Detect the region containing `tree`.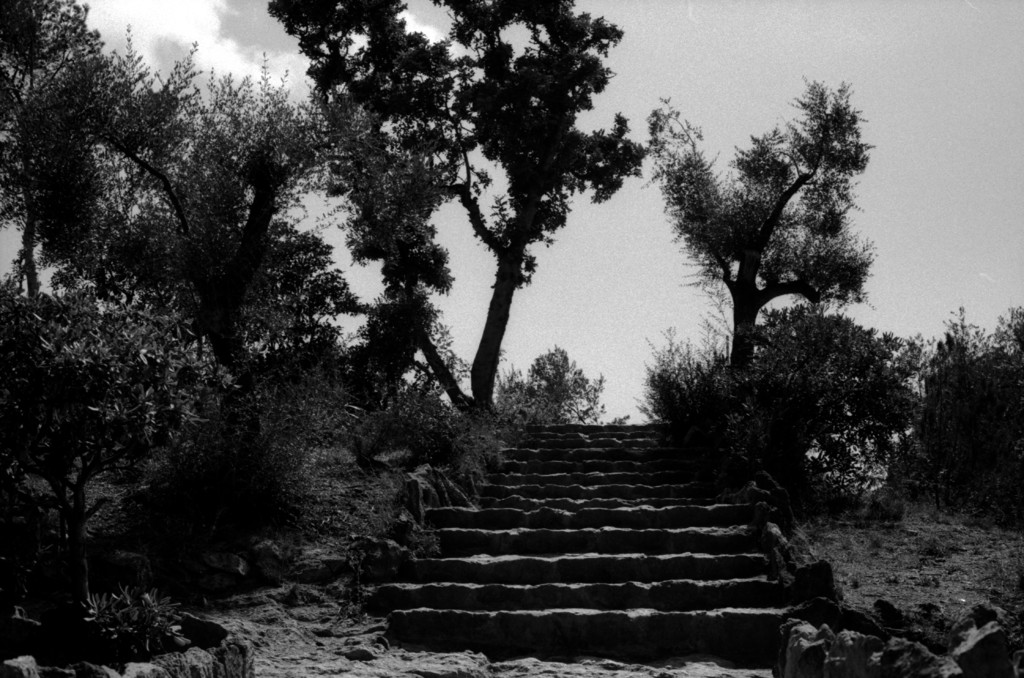
[491,342,611,422].
